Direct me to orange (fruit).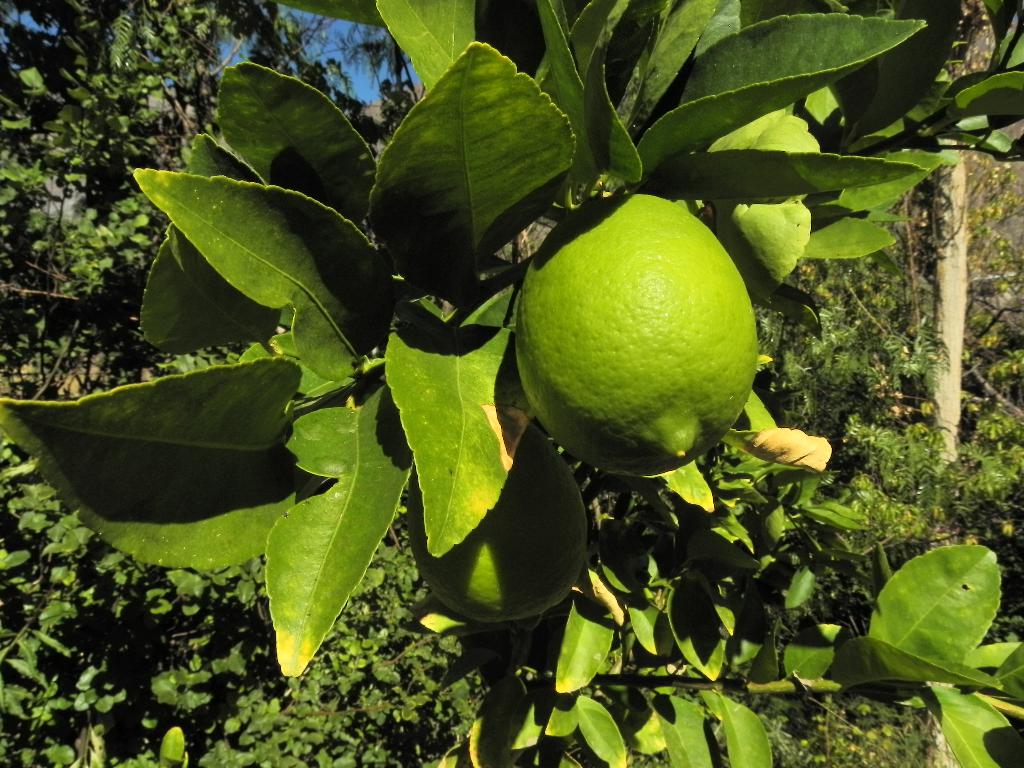
Direction: detection(509, 191, 758, 477).
